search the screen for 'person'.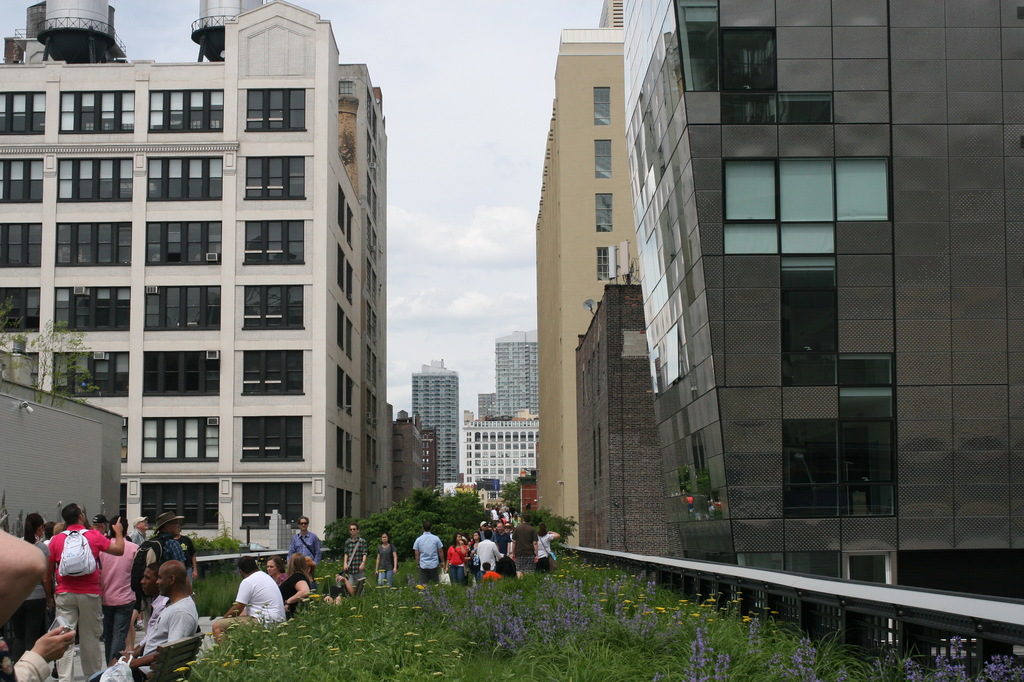
Found at 372 526 408 592.
